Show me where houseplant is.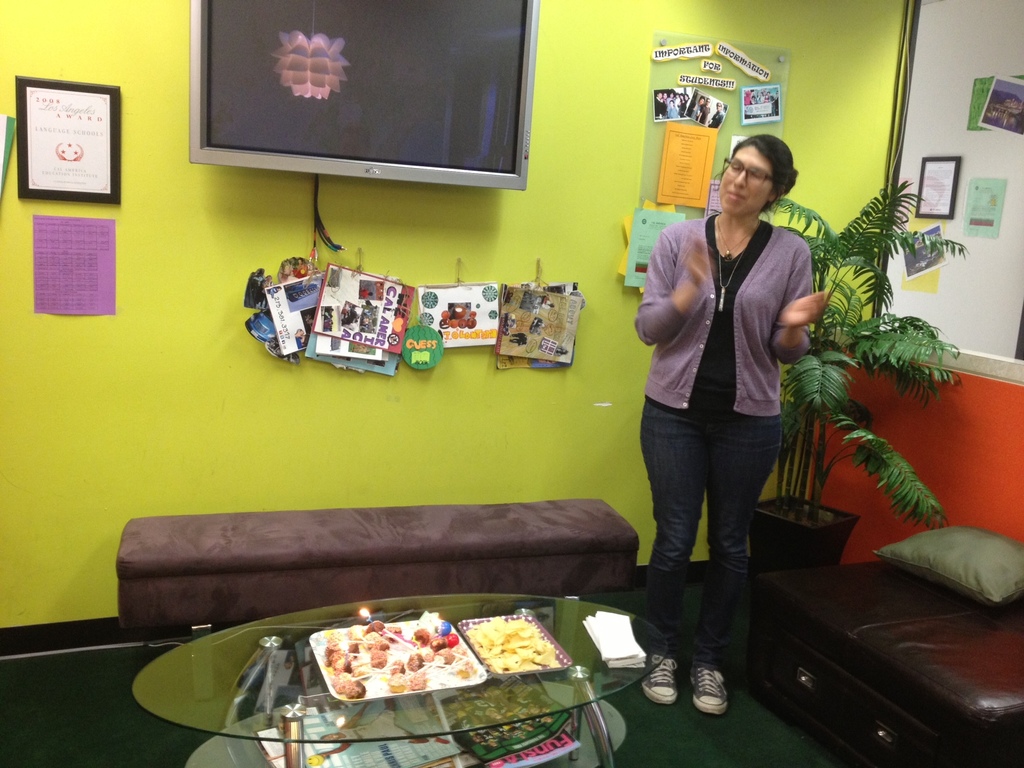
houseplant is at BBox(753, 179, 979, 579).
